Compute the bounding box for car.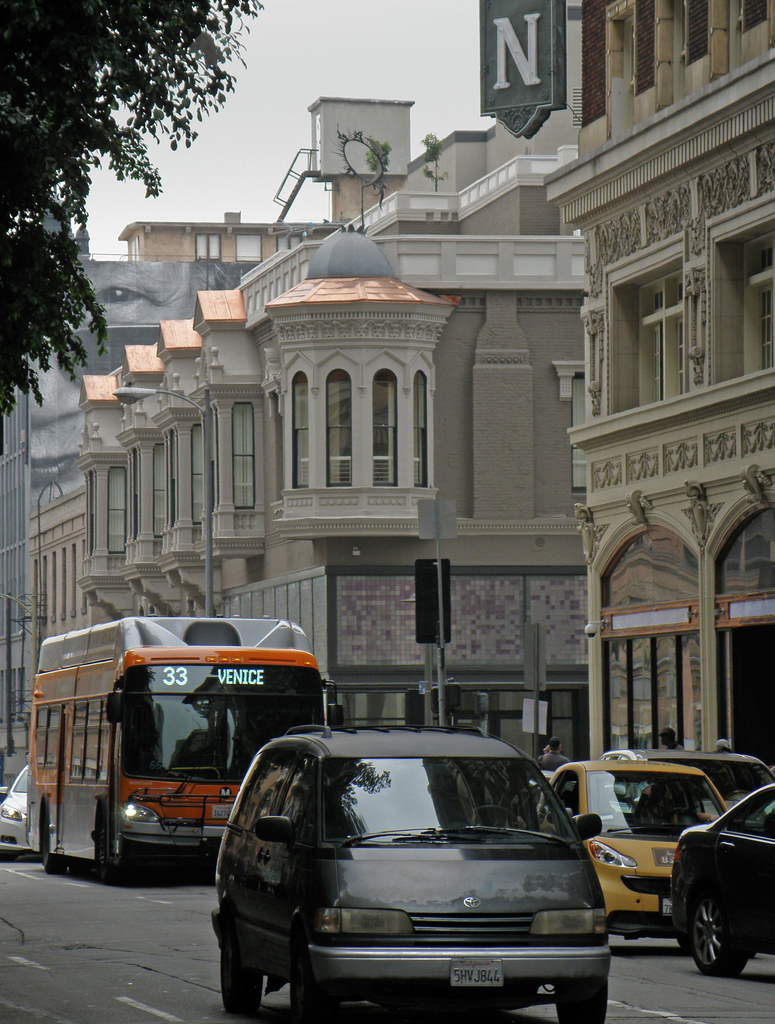
{"x1": 598, "y1": 748, "x2": 774, "y2": 812}.
